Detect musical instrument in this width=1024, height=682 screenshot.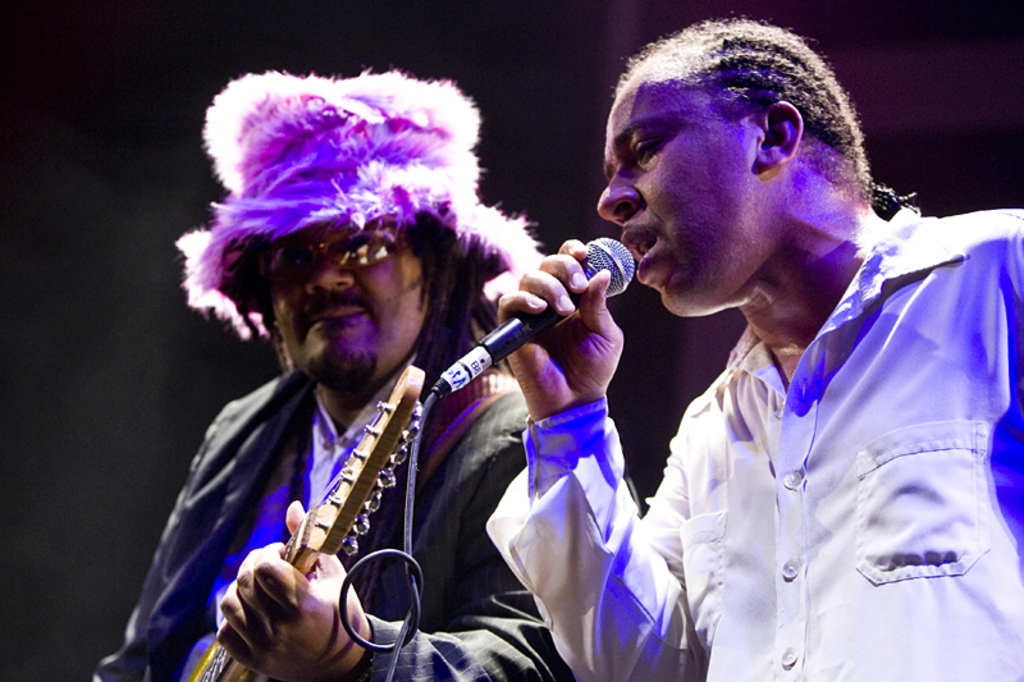
Detection: left=198, top=356, right=470, bottom=668.
